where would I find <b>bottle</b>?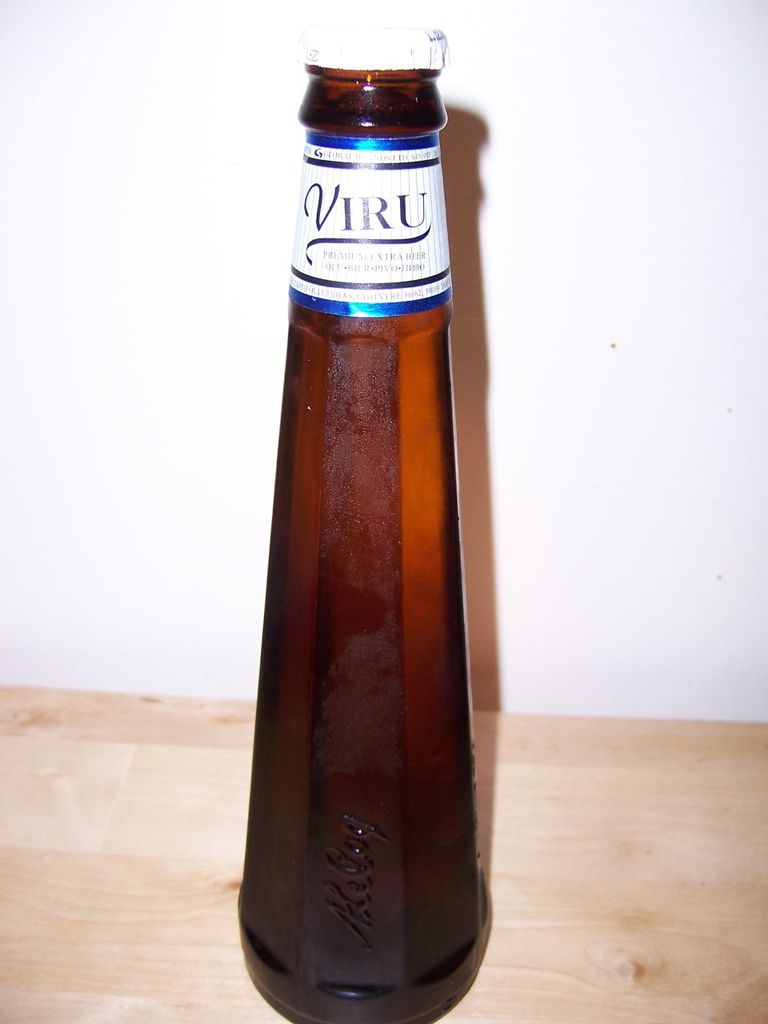
At left=218, top=10, right=498, bottom=1023.
